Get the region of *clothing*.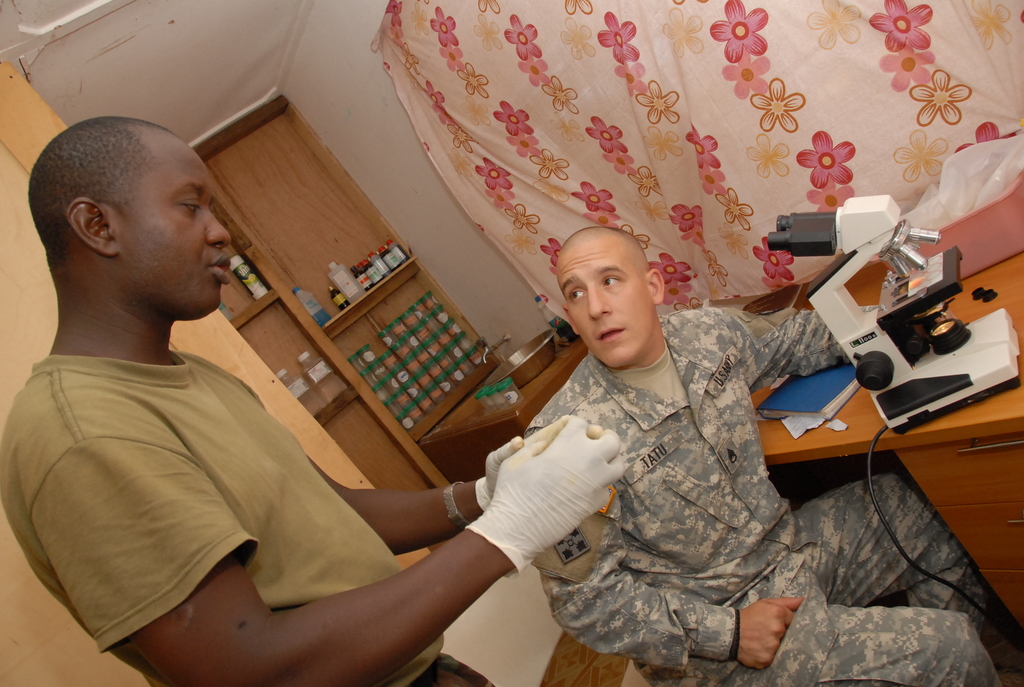
<bbox>0, 350, 497, 686</bbox>.
